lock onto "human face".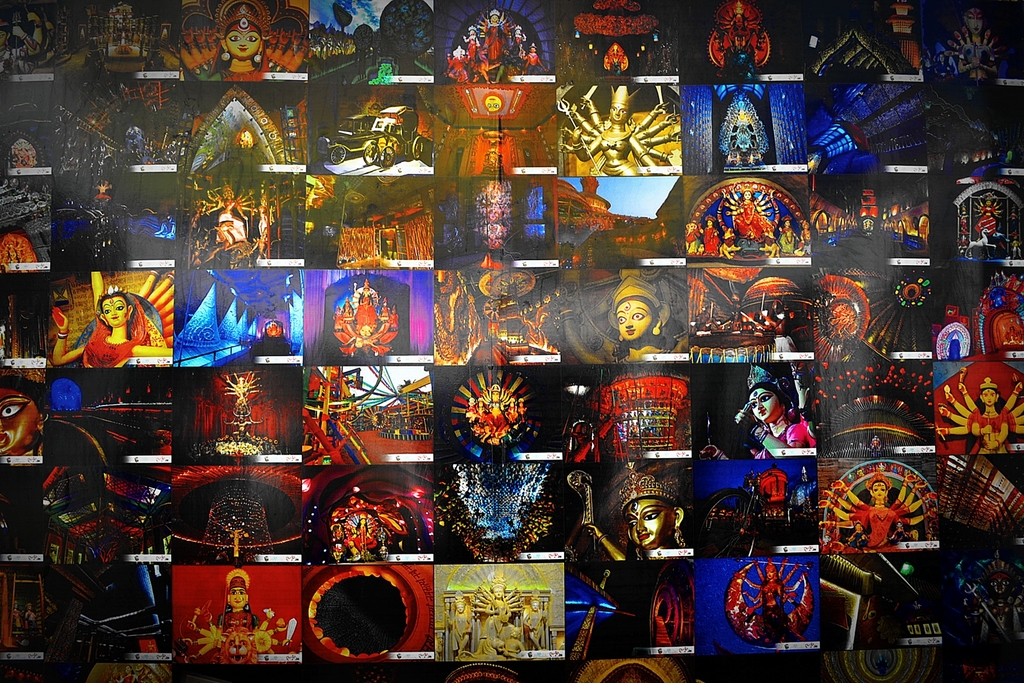
Locked: {"x1": 747, "y1": 389, "x2": 780, "y2": 423}.
